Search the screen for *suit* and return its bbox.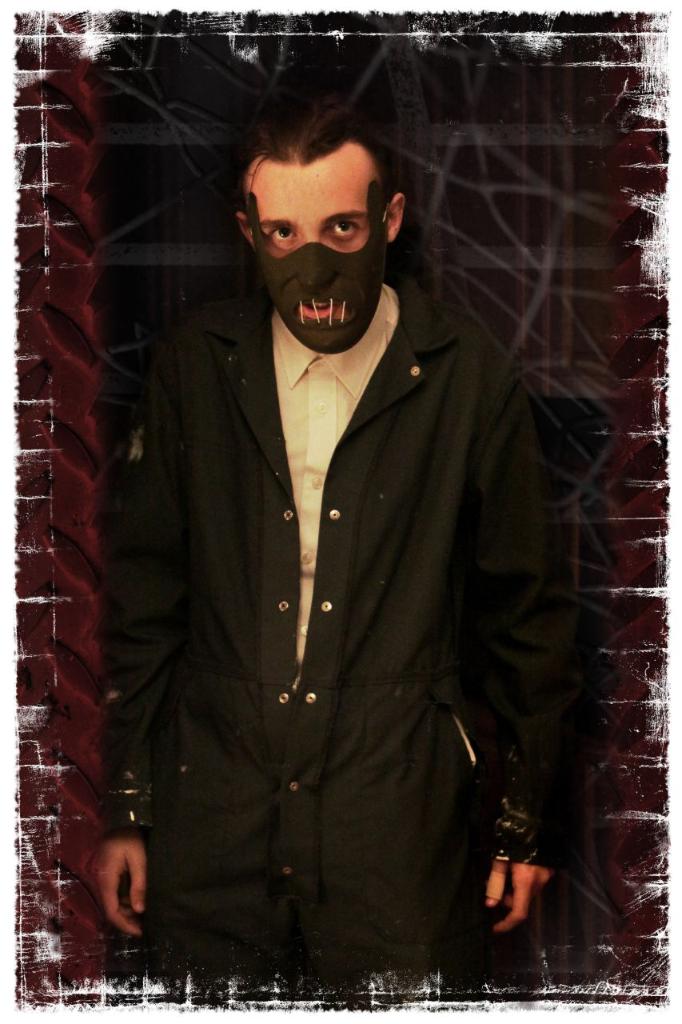
Found: (92,102,577,1002).
